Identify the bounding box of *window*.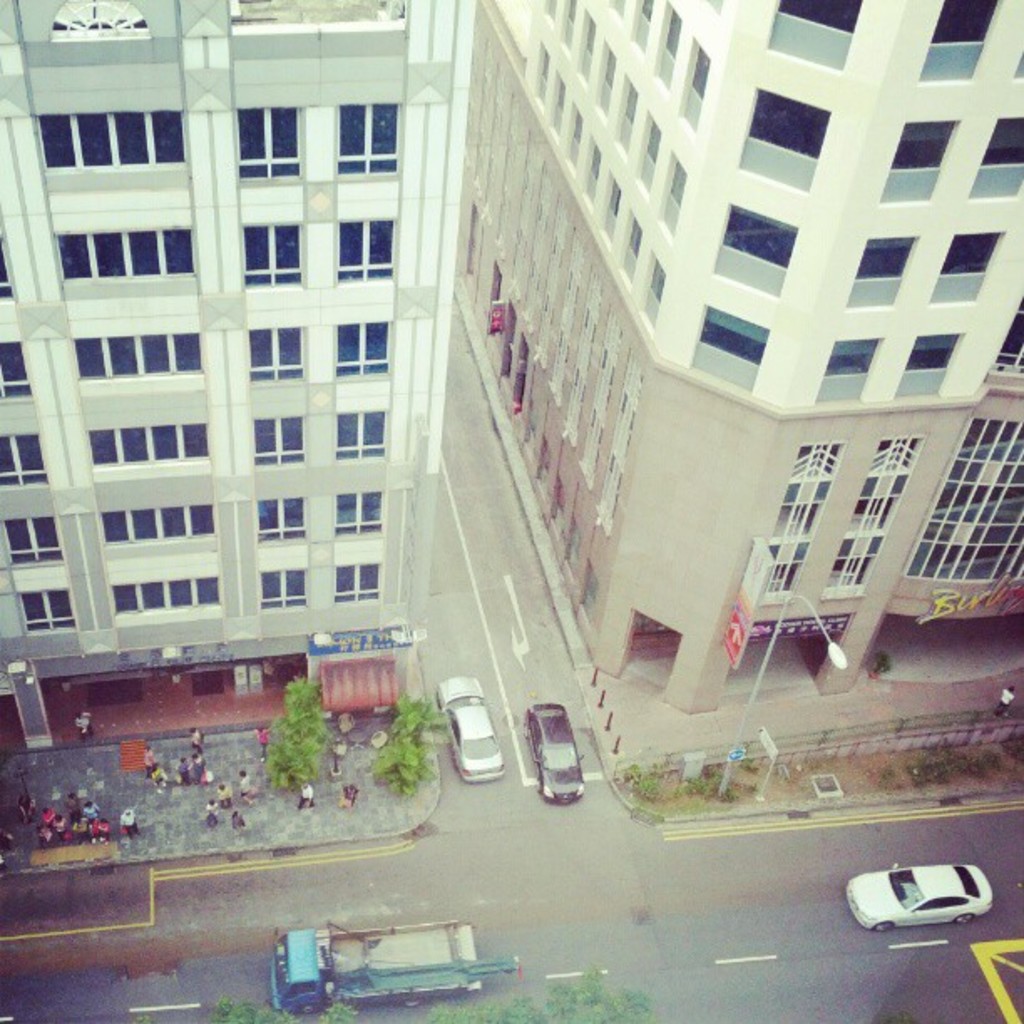
[left=965, top=117, right=1022, bottom=204].
